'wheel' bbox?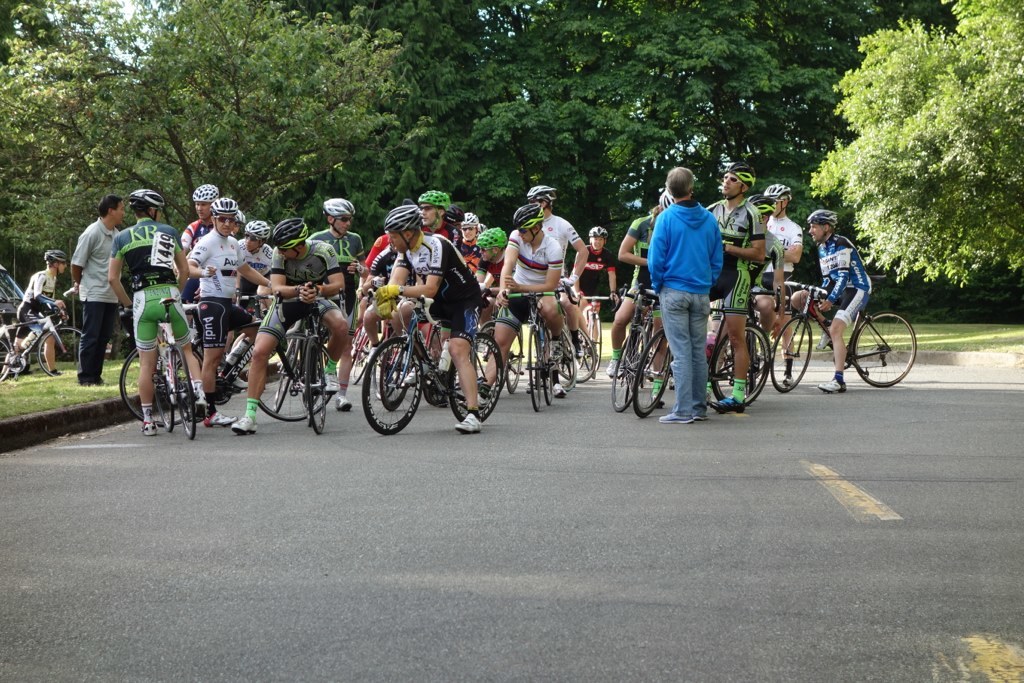
select_region(30, 325, 93, 377)
